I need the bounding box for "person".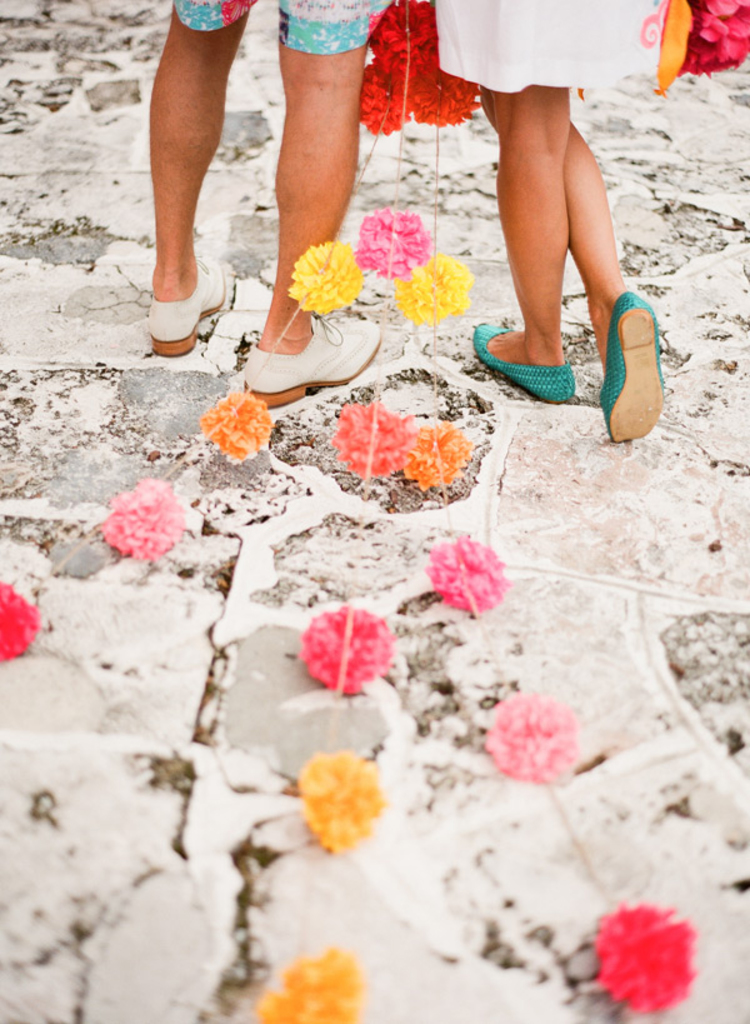
Here it is: bbox(148, 0, 394, 411).
